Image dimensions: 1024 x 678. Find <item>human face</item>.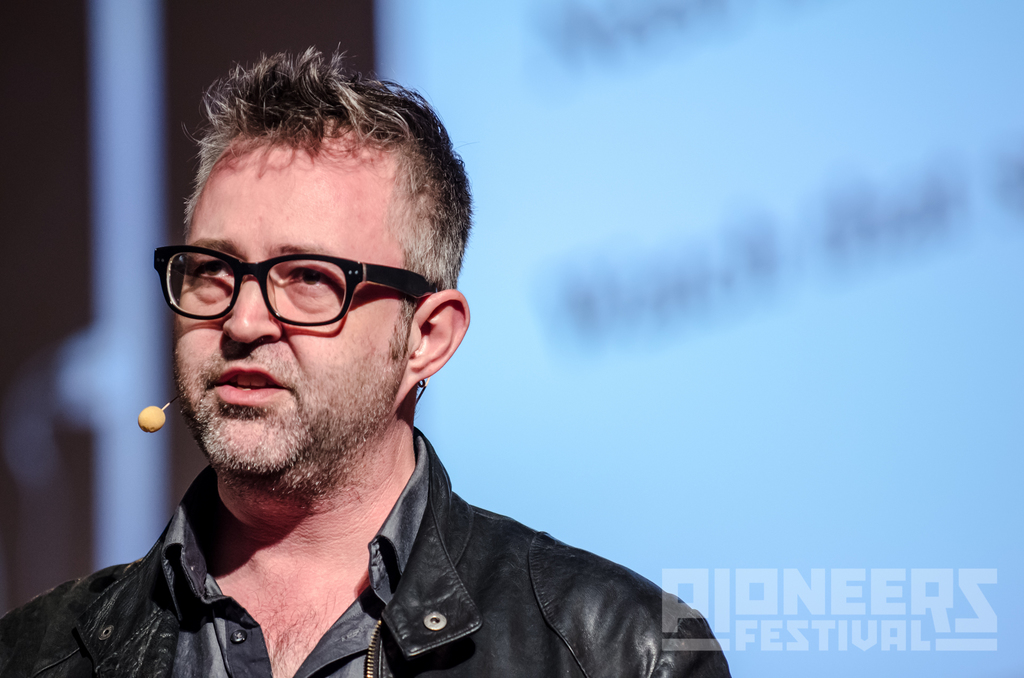
bbox=[169, 130, 405, 474].
